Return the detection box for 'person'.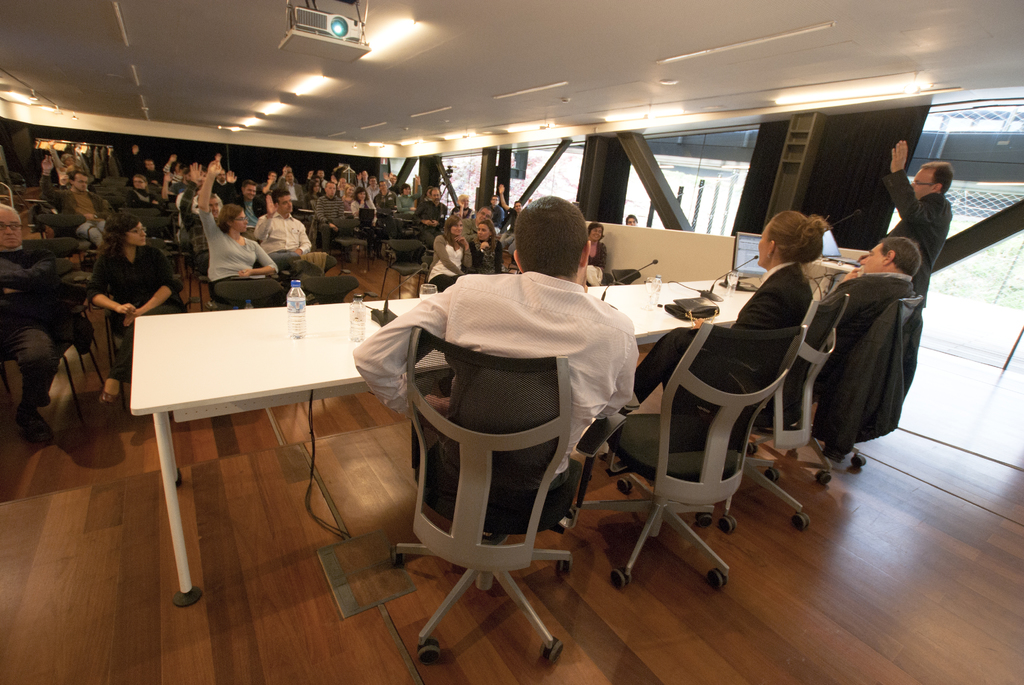
crop(161, 156, 209, 199).
